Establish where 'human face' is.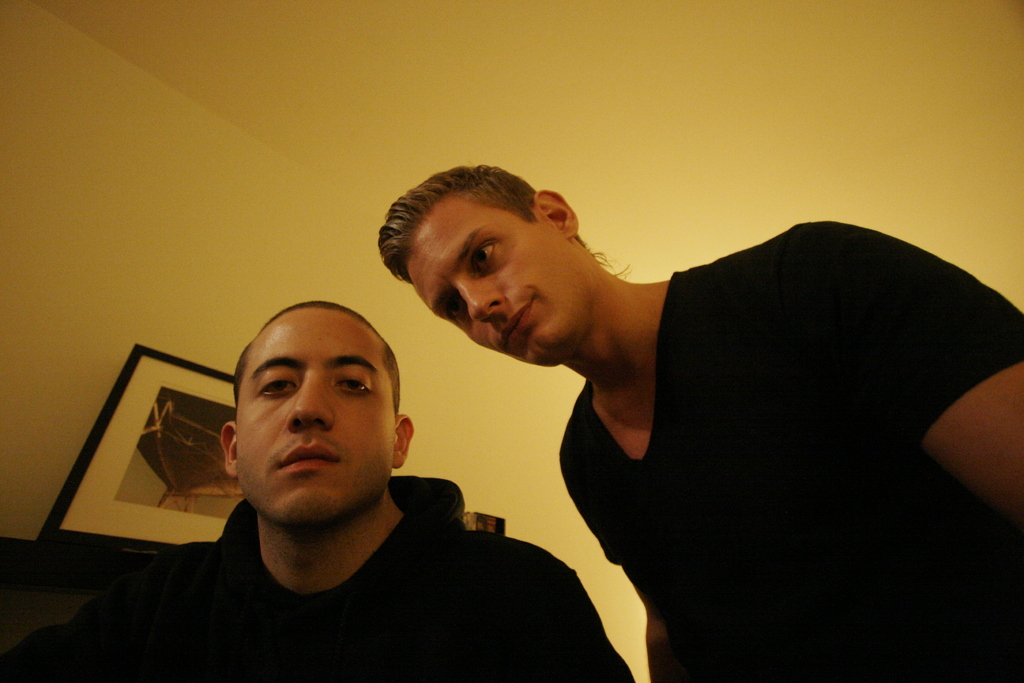
Established at (235, 309, 394, 533).
